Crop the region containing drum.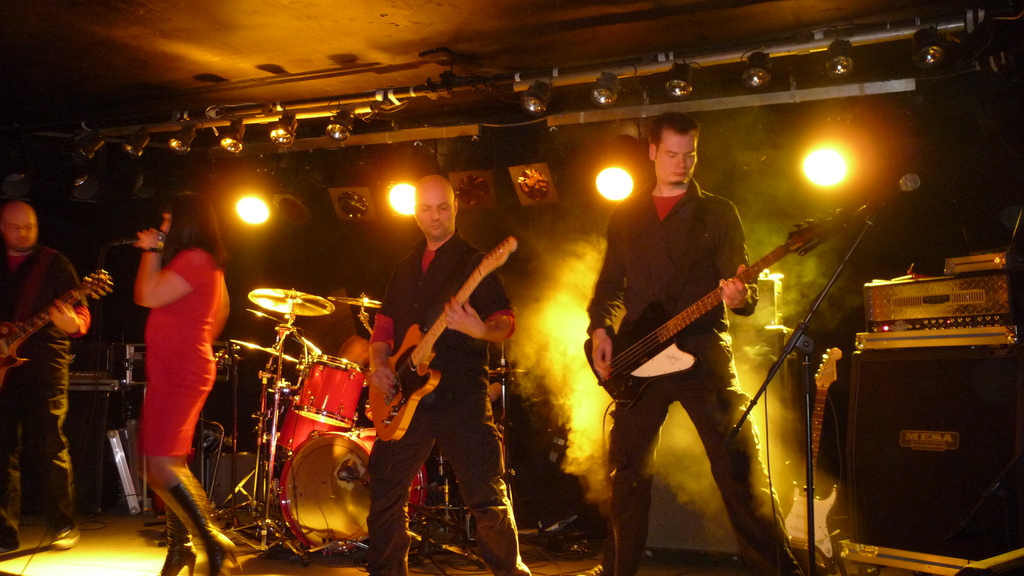
Crop region: <bbox>280, 429, 428, 555</bbox>.
